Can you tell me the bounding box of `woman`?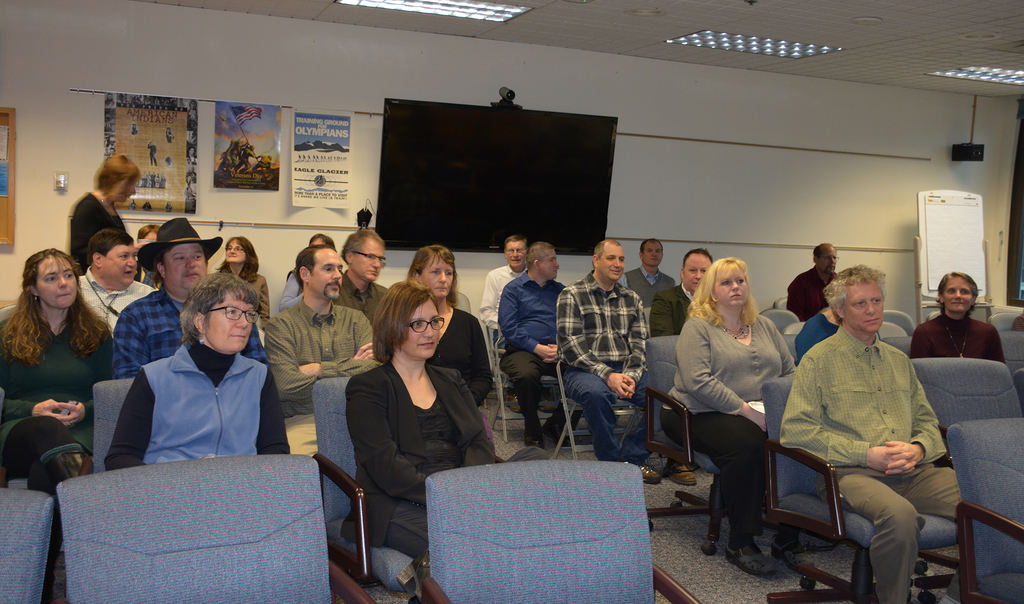
detection(1, 242, 122, 498).
